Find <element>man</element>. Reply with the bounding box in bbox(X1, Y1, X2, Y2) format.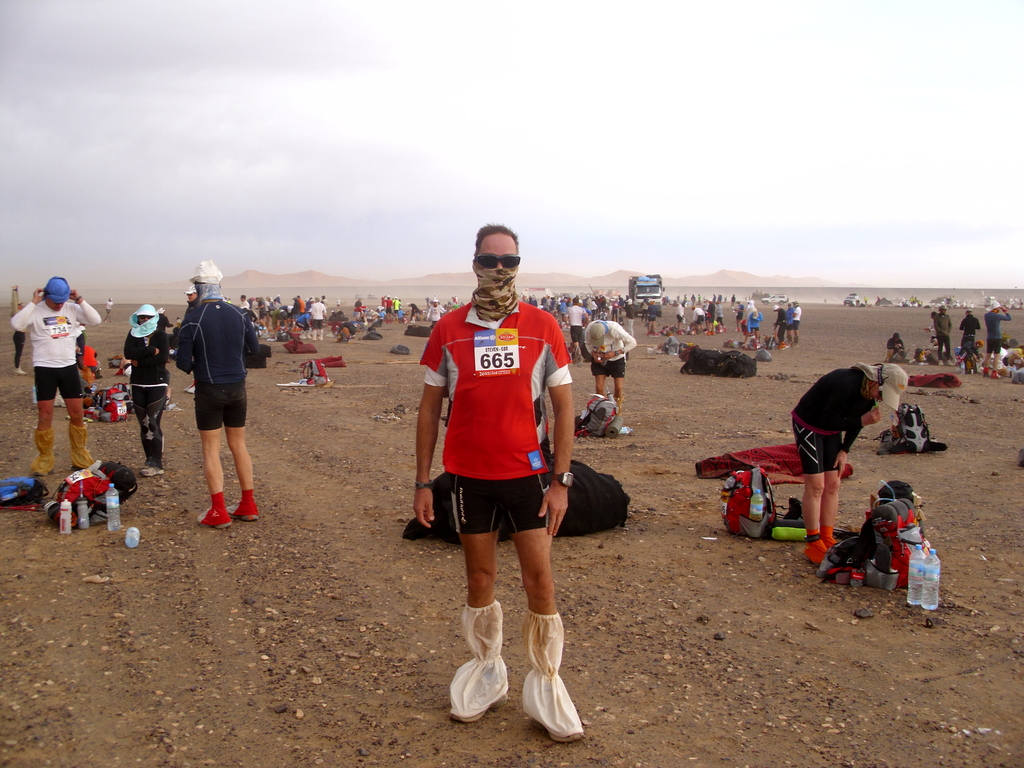
bbox(305, 295, 334, 339).
